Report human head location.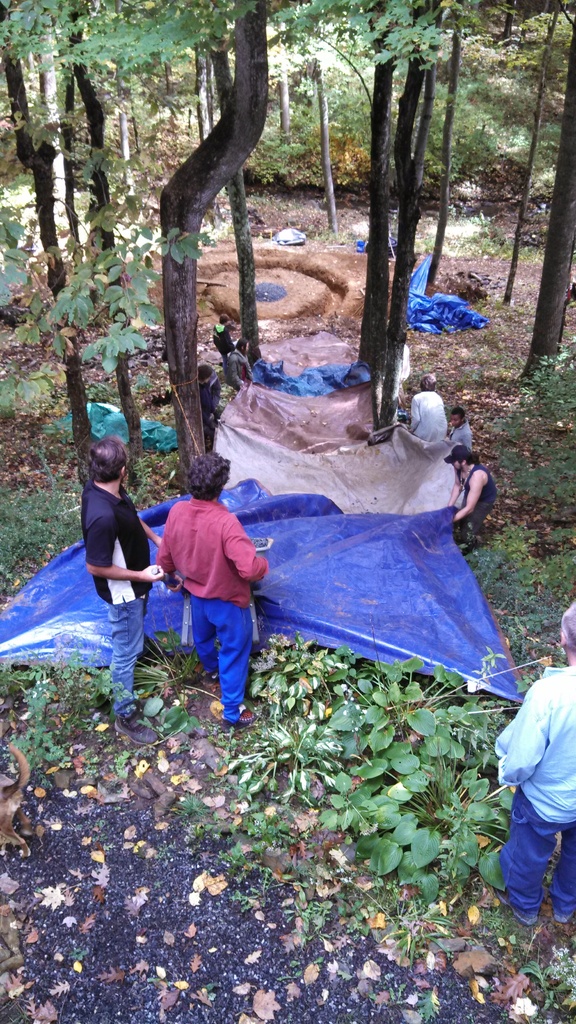
Report: (559,595,575,655).
